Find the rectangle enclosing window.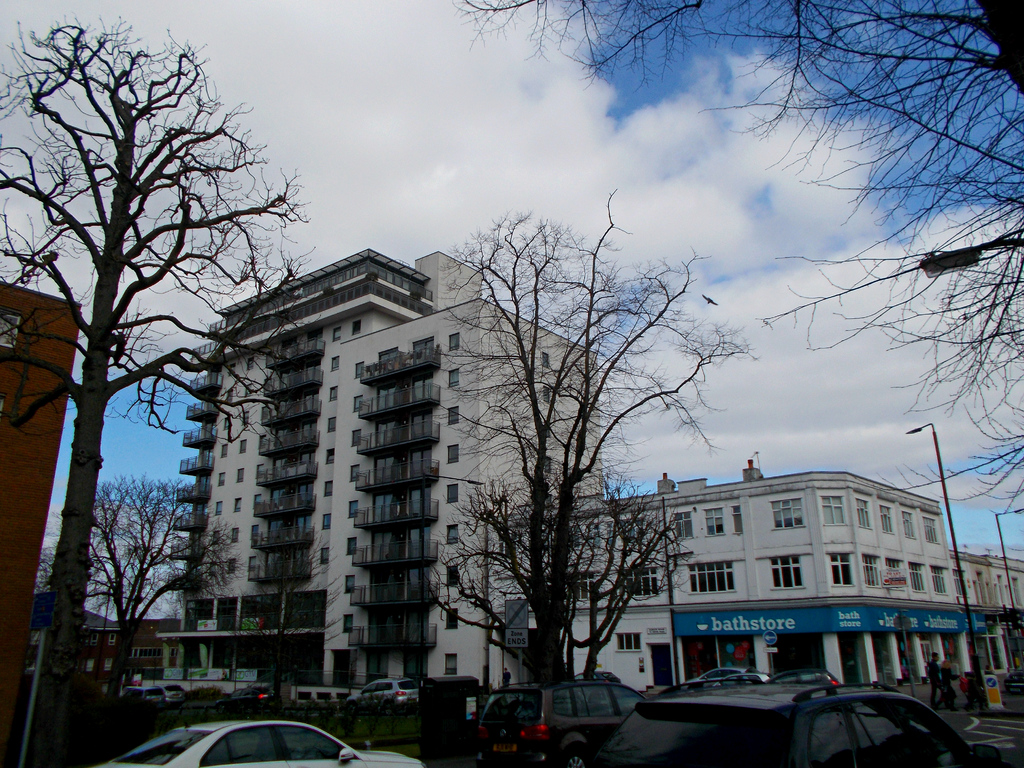
crop(266, 349, 277, 369).
